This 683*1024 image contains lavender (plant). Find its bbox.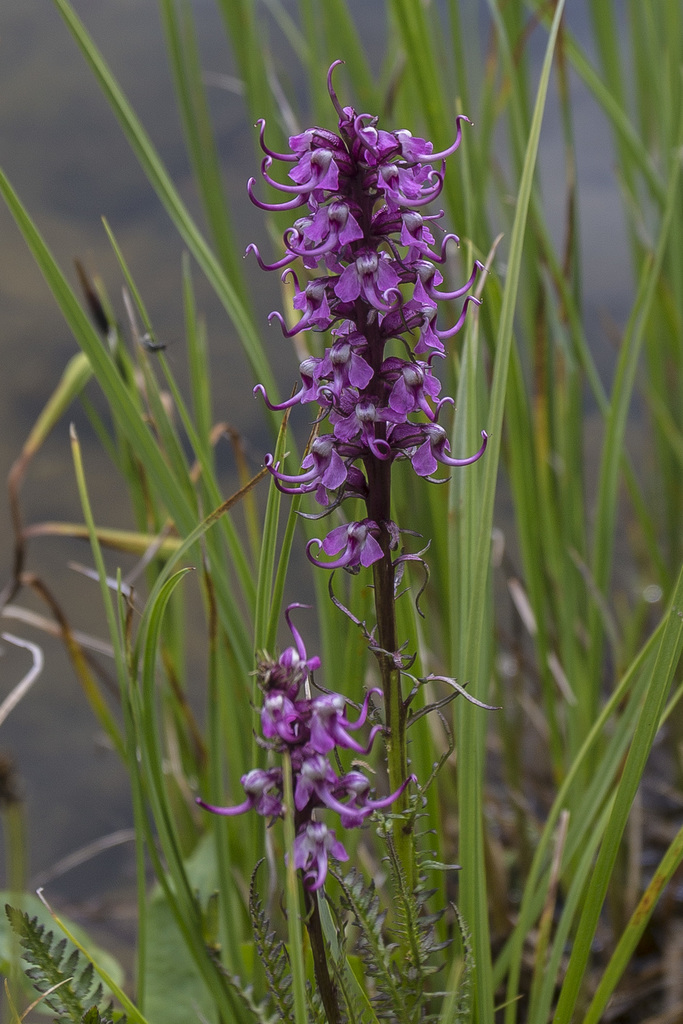
201/597/428/1023.
